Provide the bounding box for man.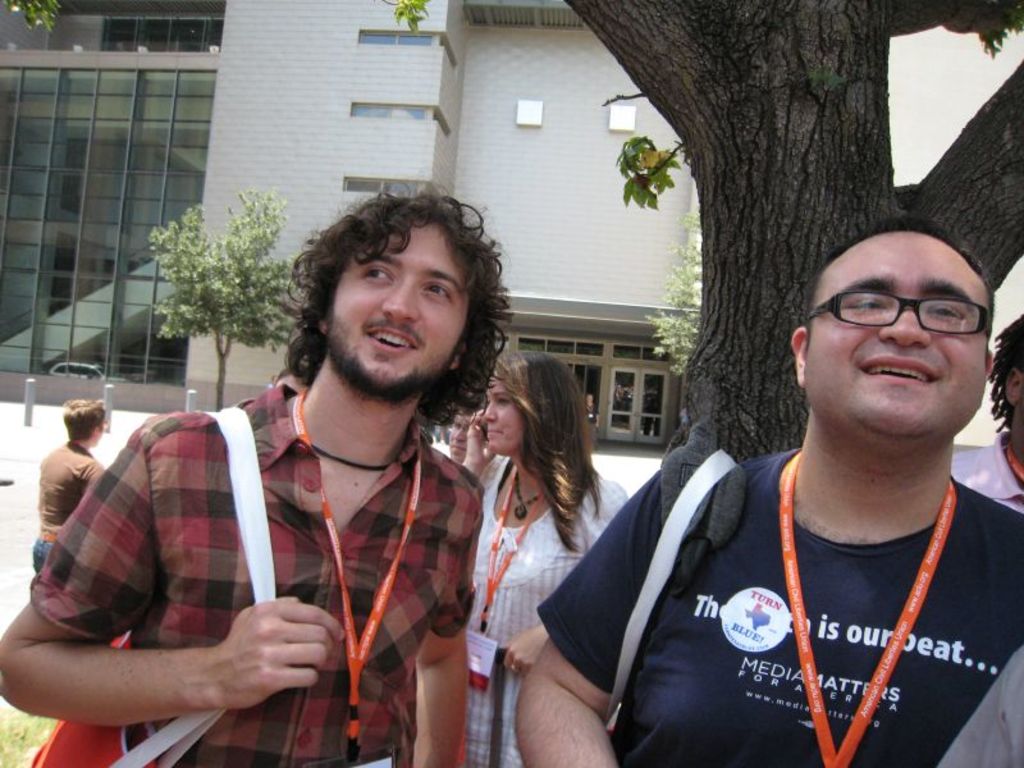
(left=576, top=204, right=1023, bottom=764).
